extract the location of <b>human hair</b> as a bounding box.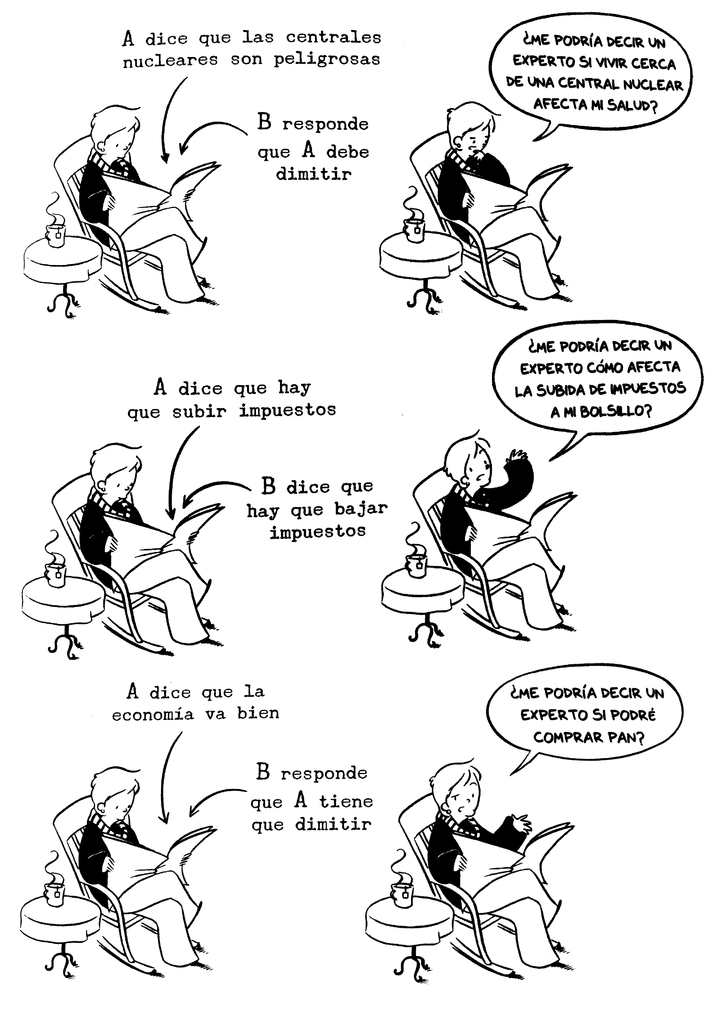
rect(84, 762, 142, 812).
